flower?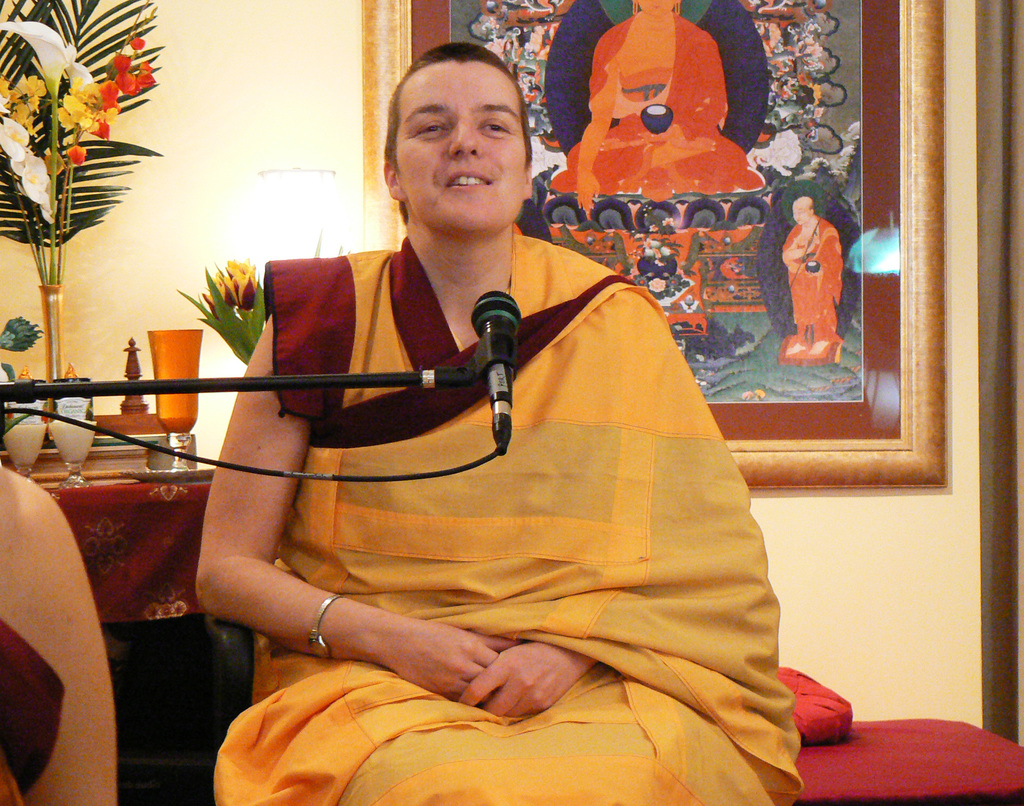
645, 248, 653, 256
